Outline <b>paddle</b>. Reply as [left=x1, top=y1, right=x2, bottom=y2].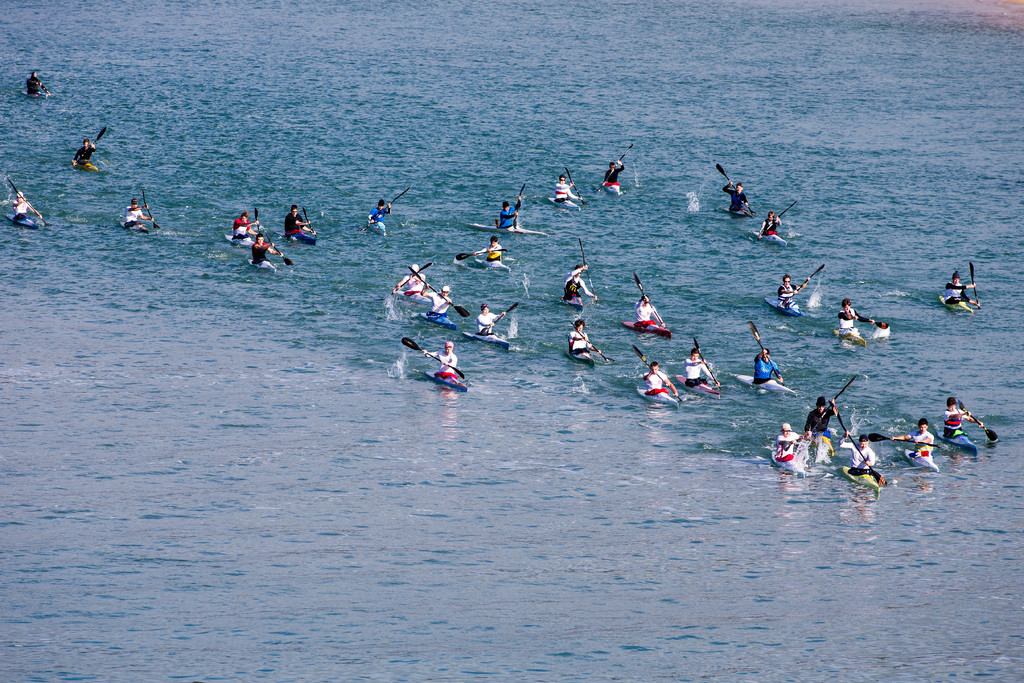
[left=6, top=177, right=45, bottom=226].
